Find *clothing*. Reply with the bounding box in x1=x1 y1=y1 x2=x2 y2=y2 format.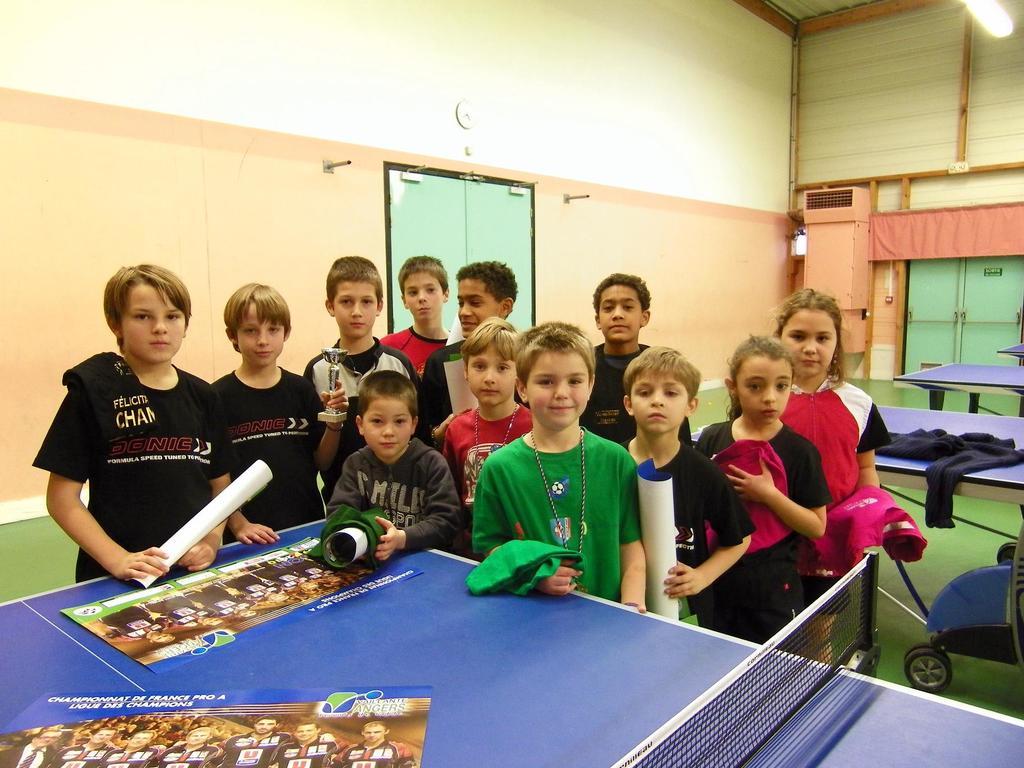
x1=377 y1=322 x2=468 y2=375.
